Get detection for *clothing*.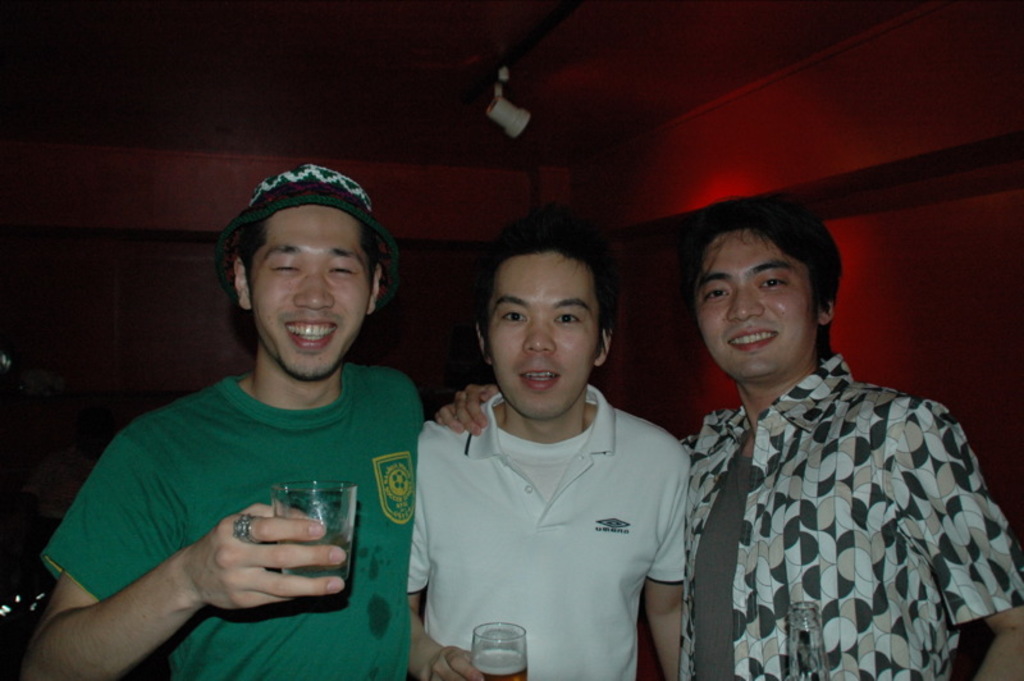
Detection: <region>410, 380, 694, 680</region>.
